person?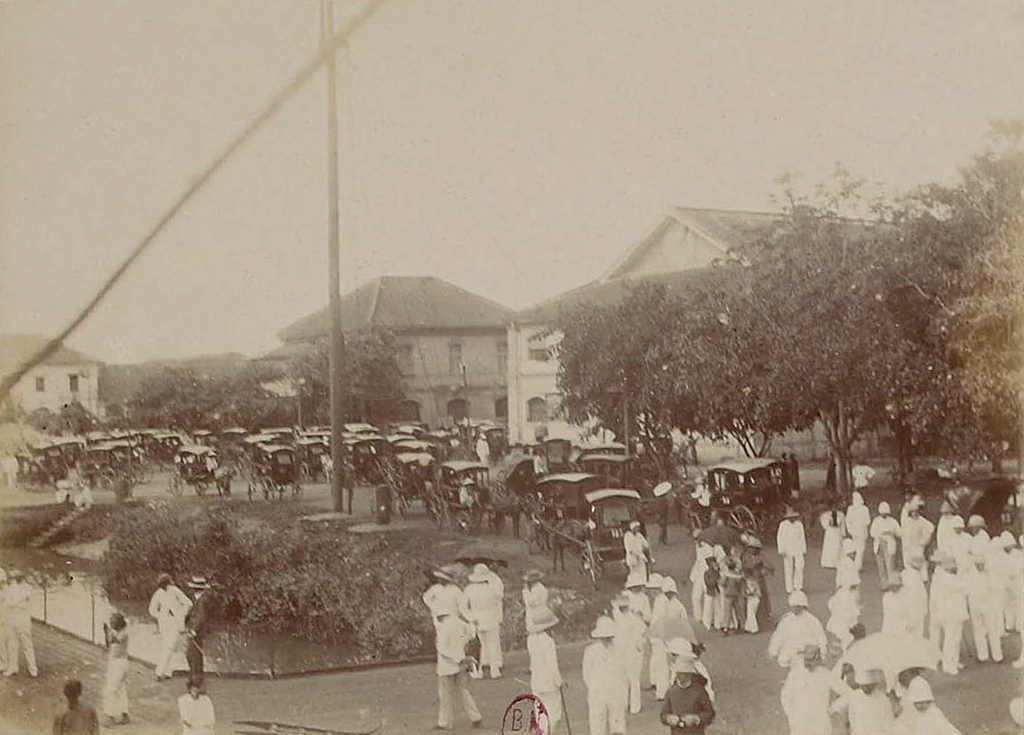
detection(661, 577, 702, 656)
